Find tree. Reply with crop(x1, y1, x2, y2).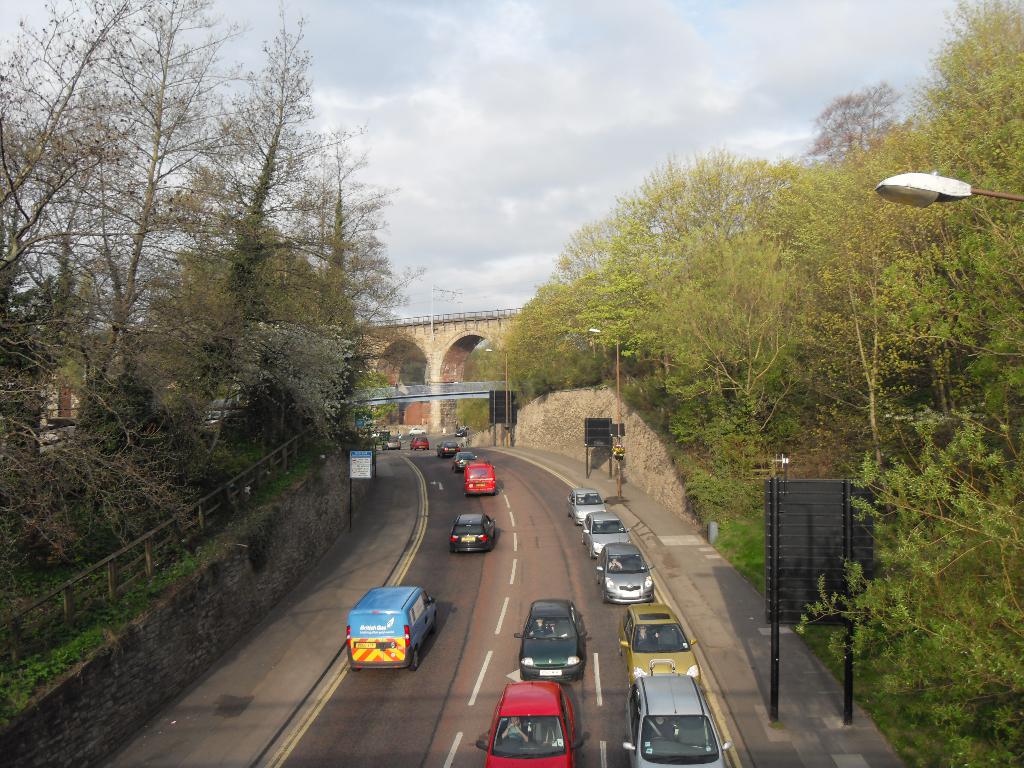
crop(456, 338, 497, 436).
